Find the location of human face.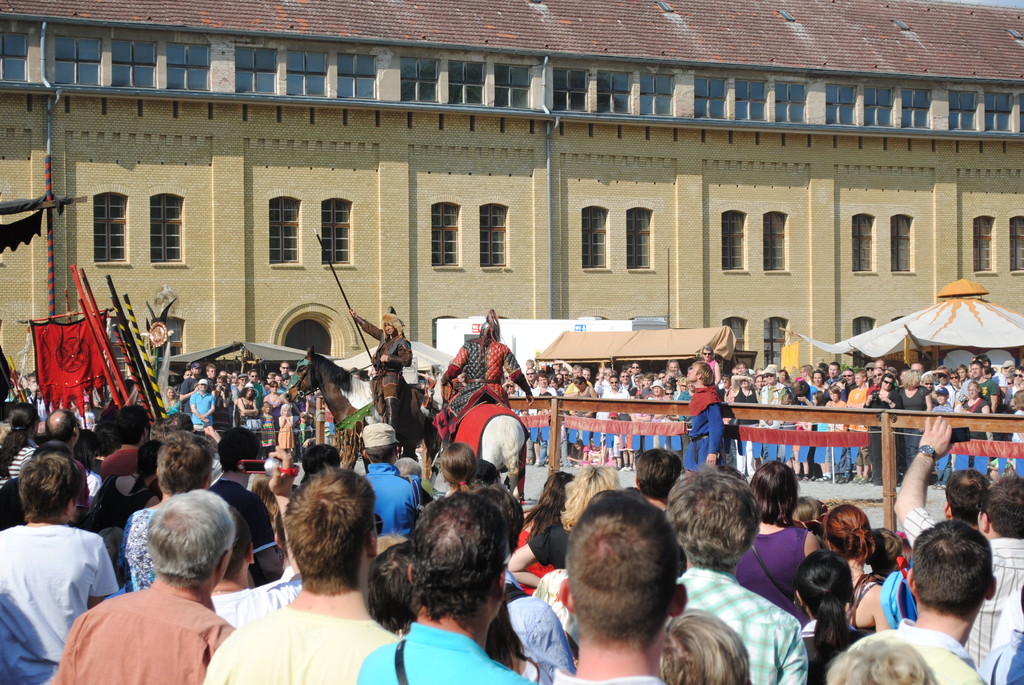
Location: x1=251, y1=374, x2=257, y2=380.
